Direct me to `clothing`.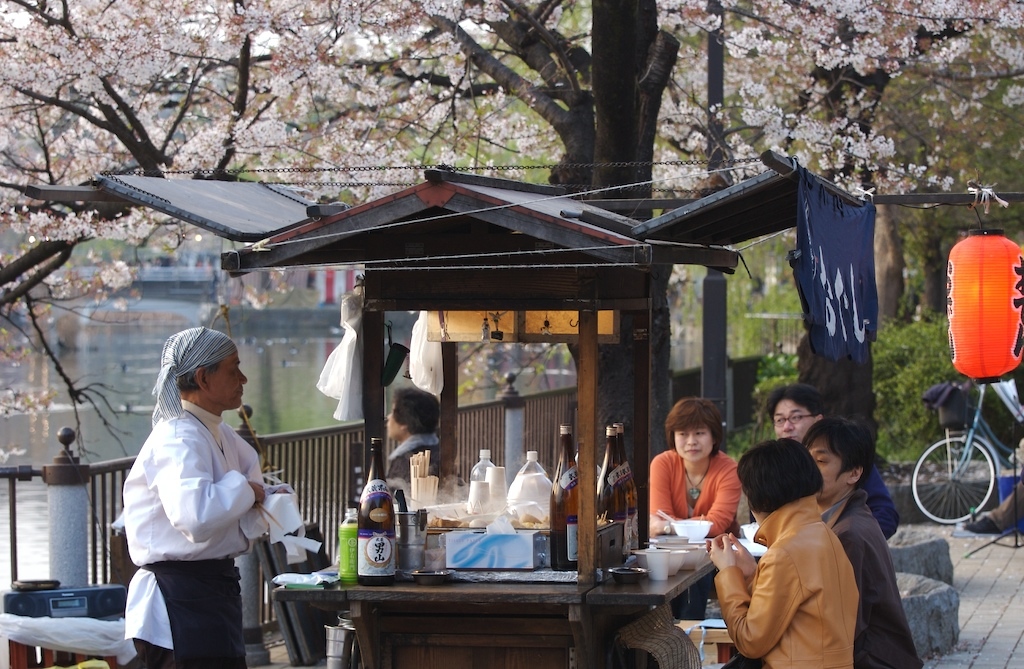
Direction: (x1=860, y1=478, x2=904, y2=539).
